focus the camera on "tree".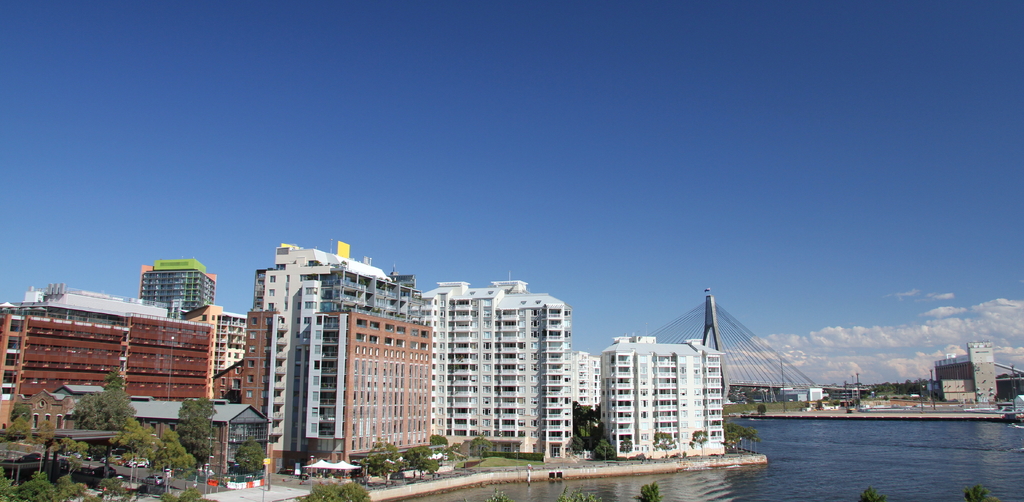
Focus region: (172,396,217,469).
